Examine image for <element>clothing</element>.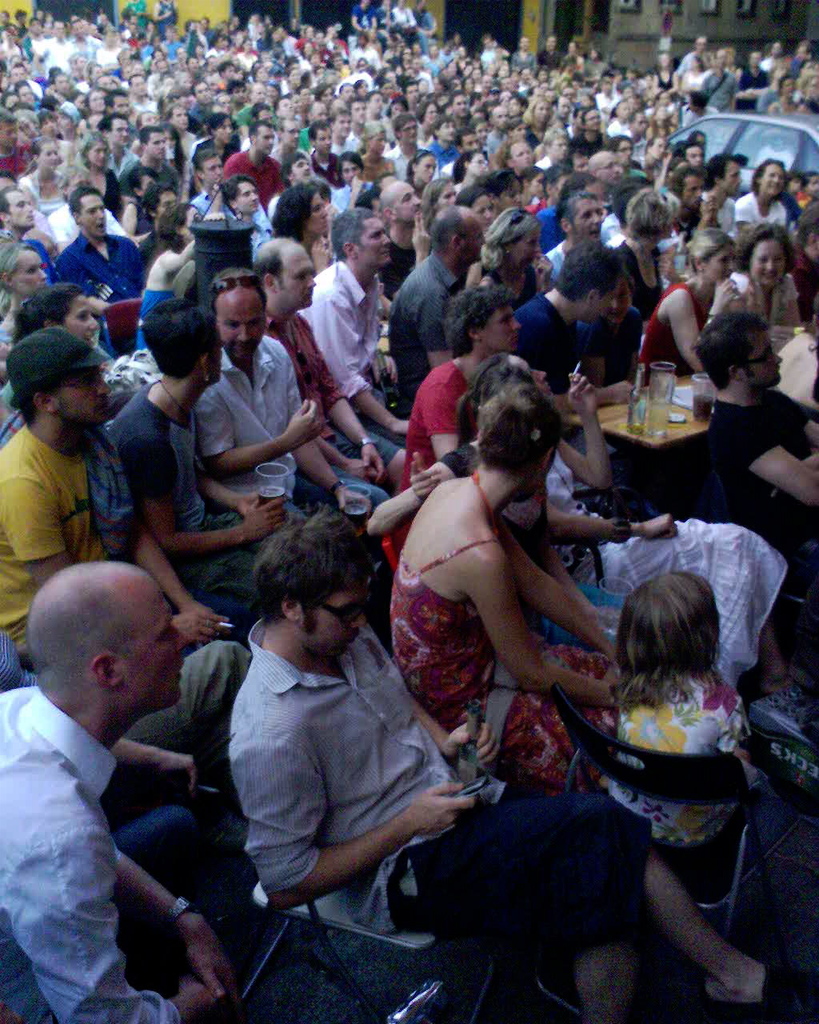
Examination result: 349, 5, 370, 38.
